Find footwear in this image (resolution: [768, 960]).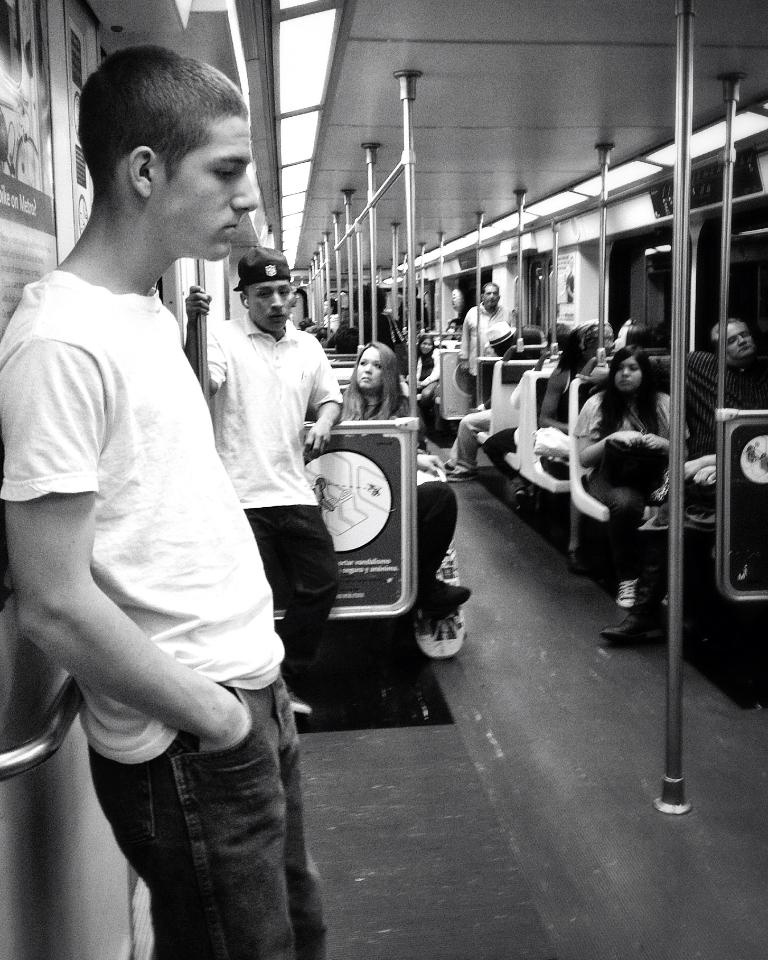
{"left": 290, "top": 692, "right": 316, "bottom": 717}.
